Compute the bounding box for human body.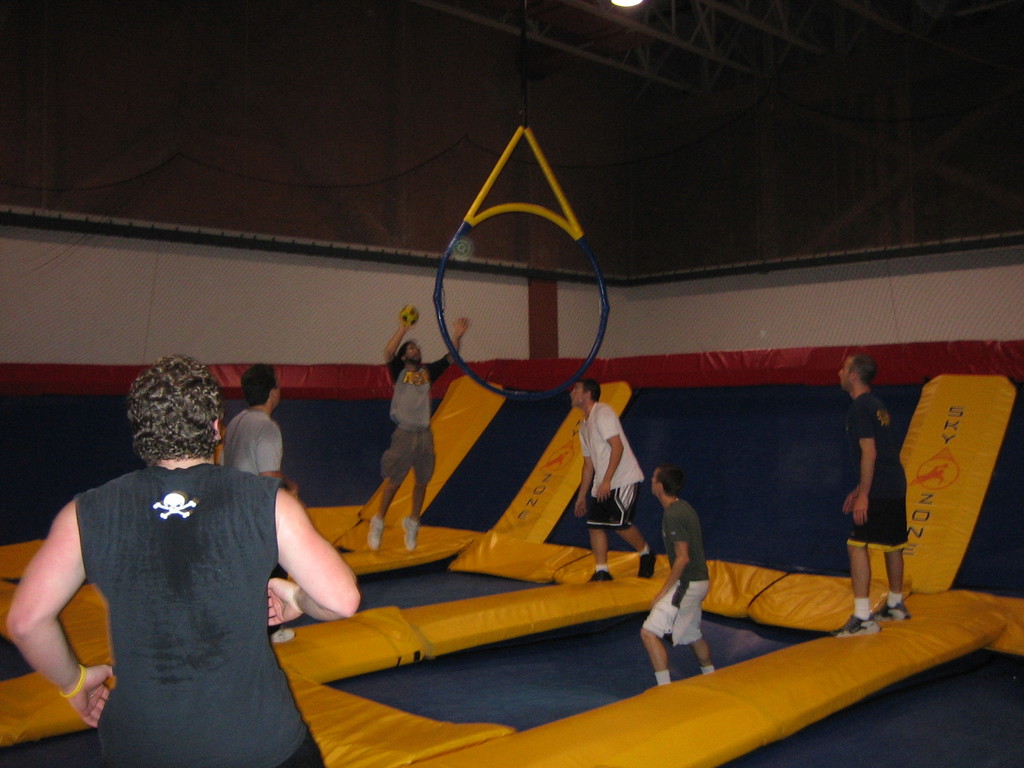
locate(365, 296, 474, 552).
